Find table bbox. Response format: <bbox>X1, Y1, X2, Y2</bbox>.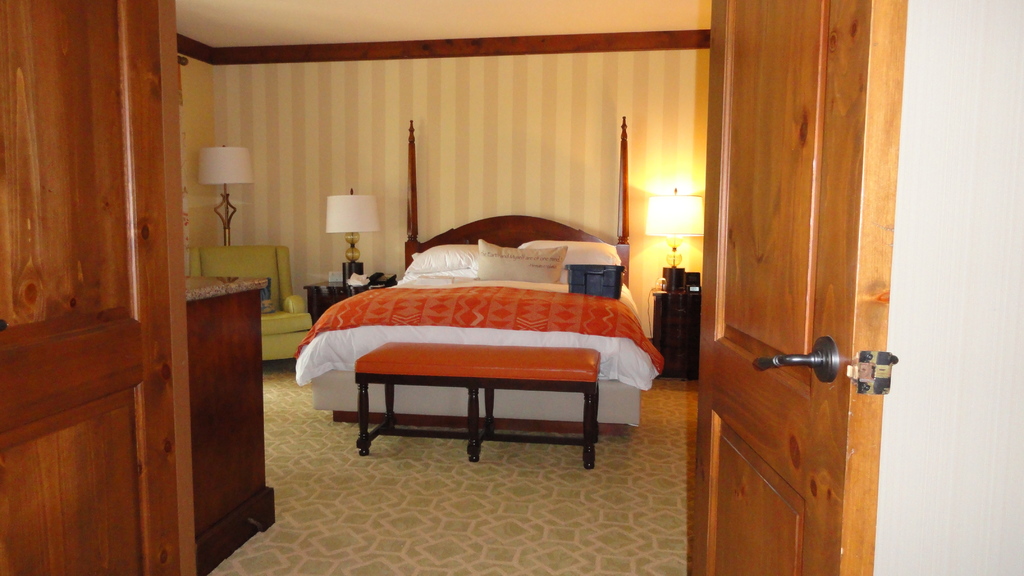
<bbox>349, 341, 602, 477</bbox>.
